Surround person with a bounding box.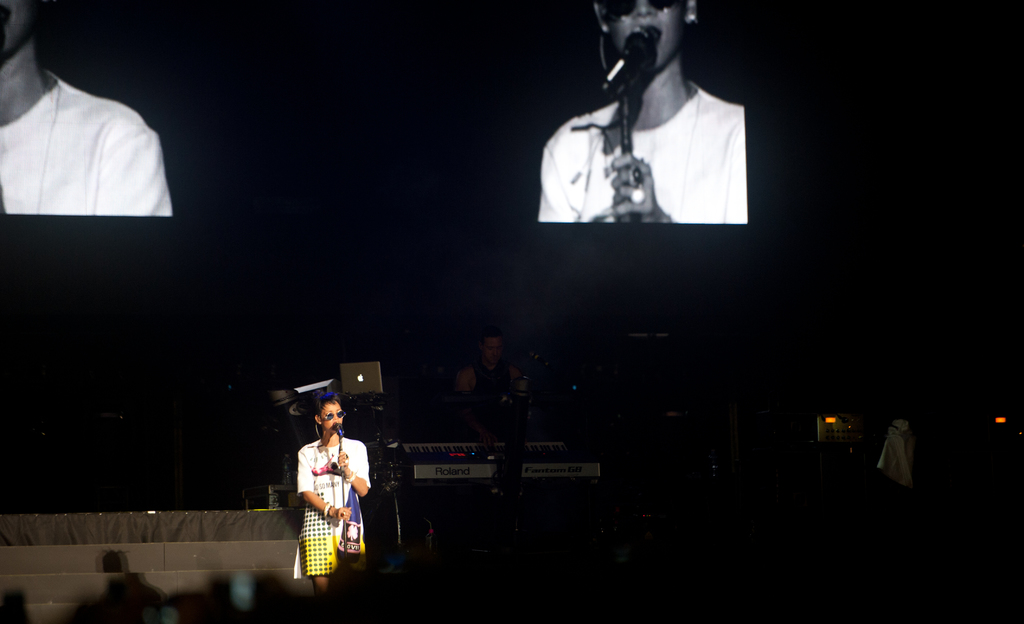
290/399/364/594.
